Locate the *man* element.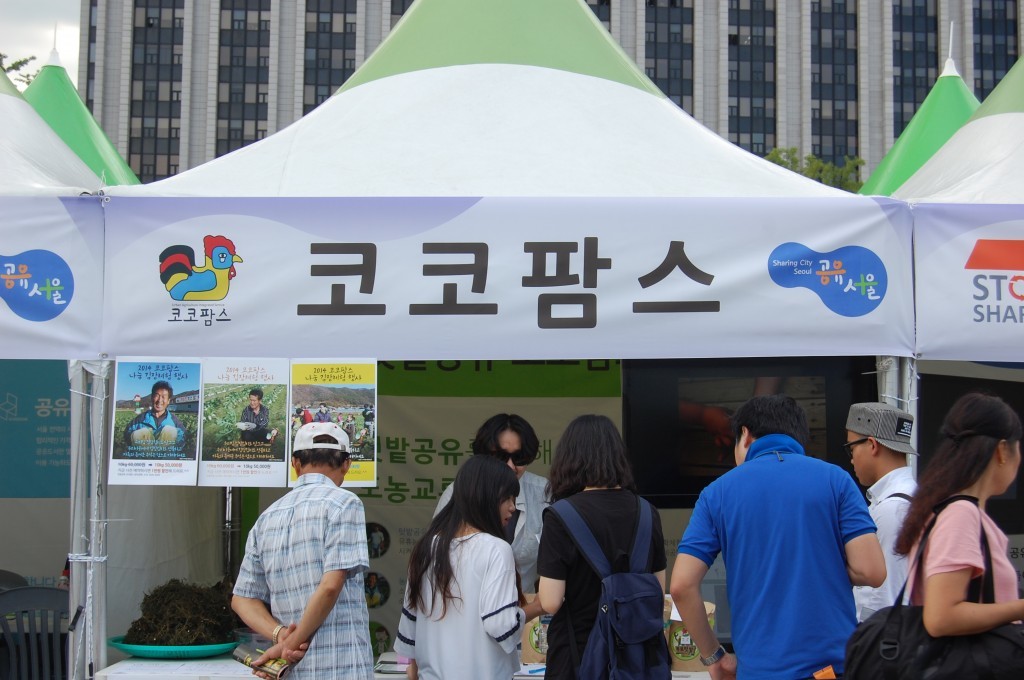
Element bbox: Rect(128, 385, 184, 441).
